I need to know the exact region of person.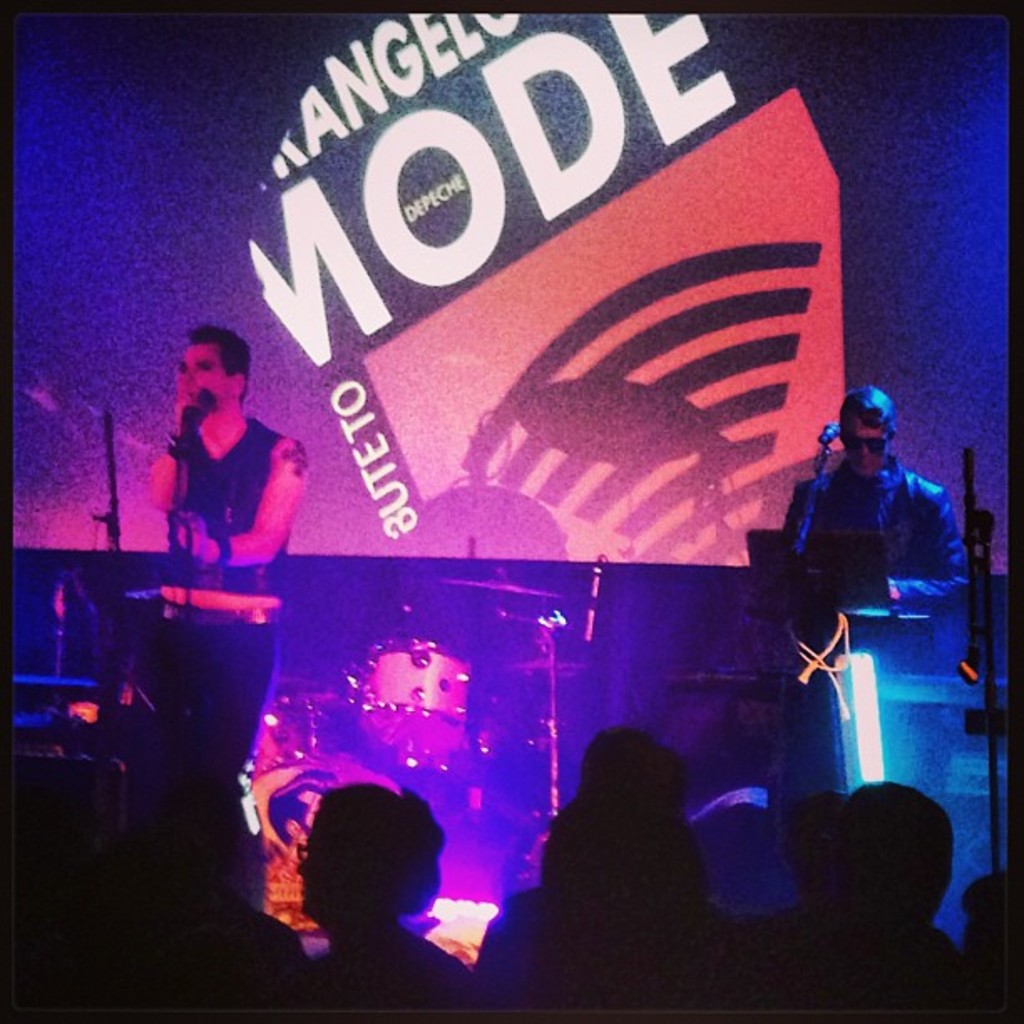
Region: box(740, 781, 970, 1006).
